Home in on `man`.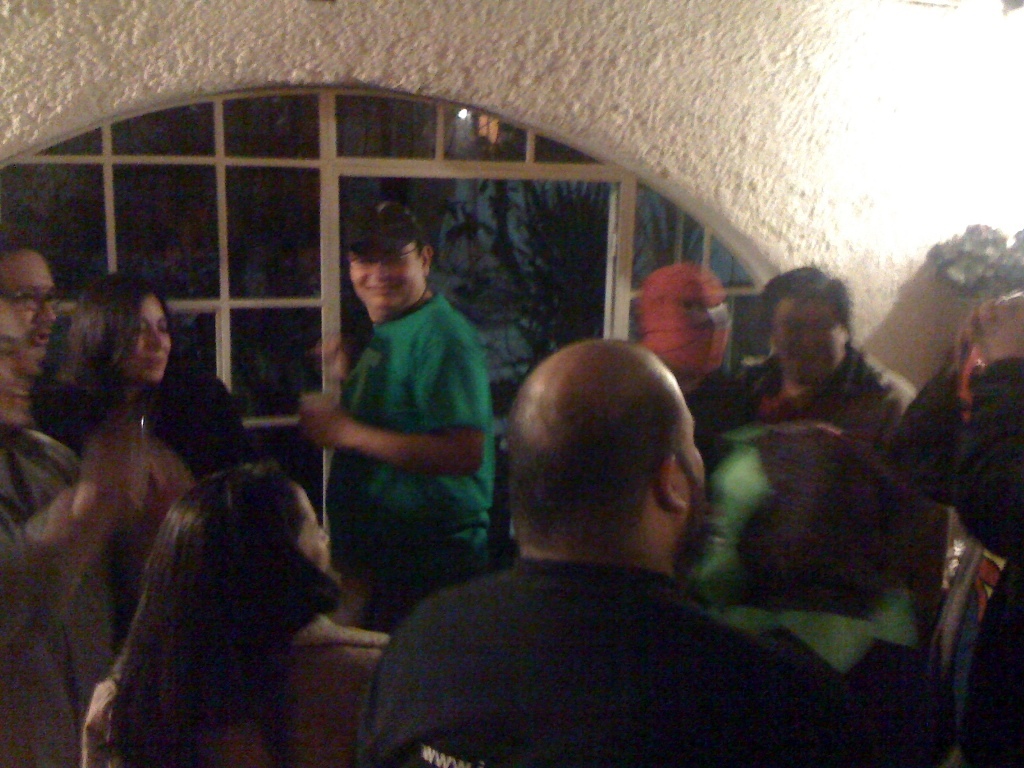
Homed in at select_region(354, 345, 1023, 767).
